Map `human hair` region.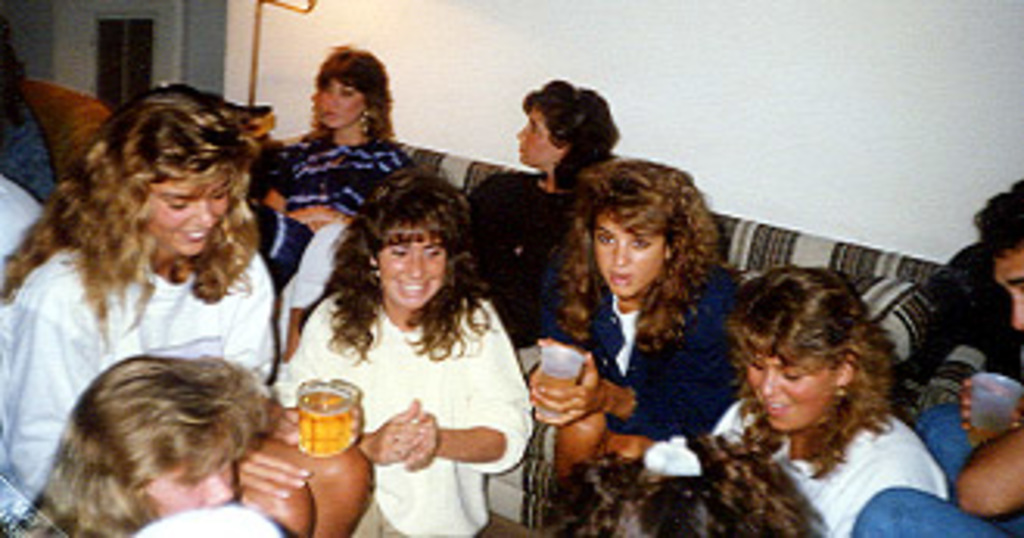
Mapped to Rect(523, 75, 622, 190).
